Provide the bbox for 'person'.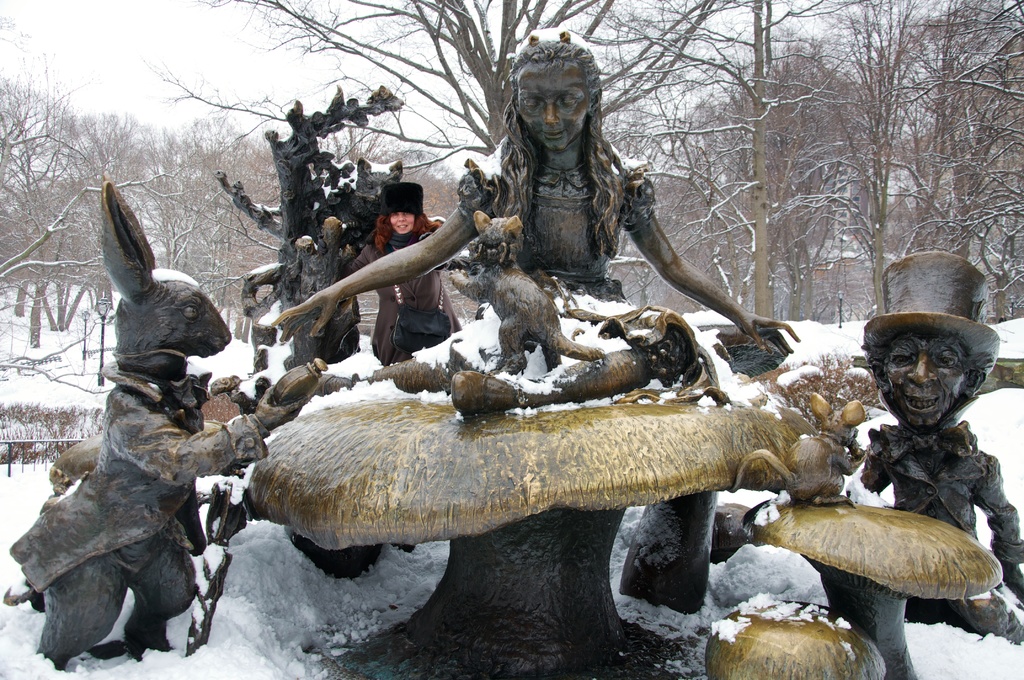
(left=349, top=174, right=486, bottom=359).
